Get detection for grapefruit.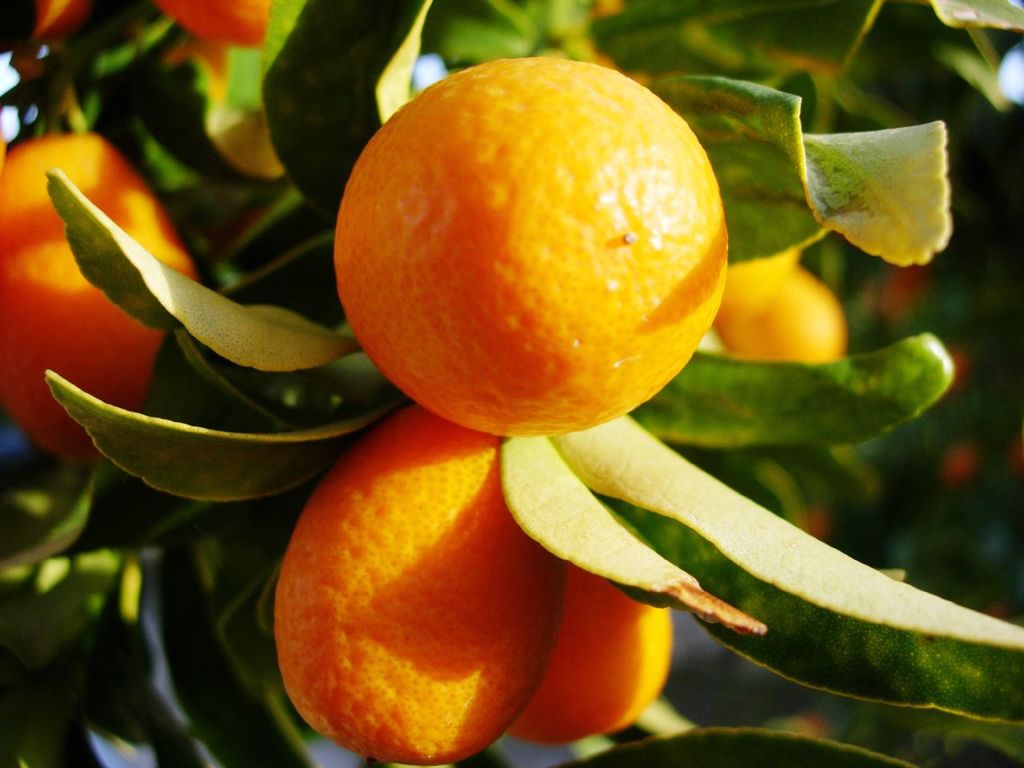
Detection: 714/266/847/366.
